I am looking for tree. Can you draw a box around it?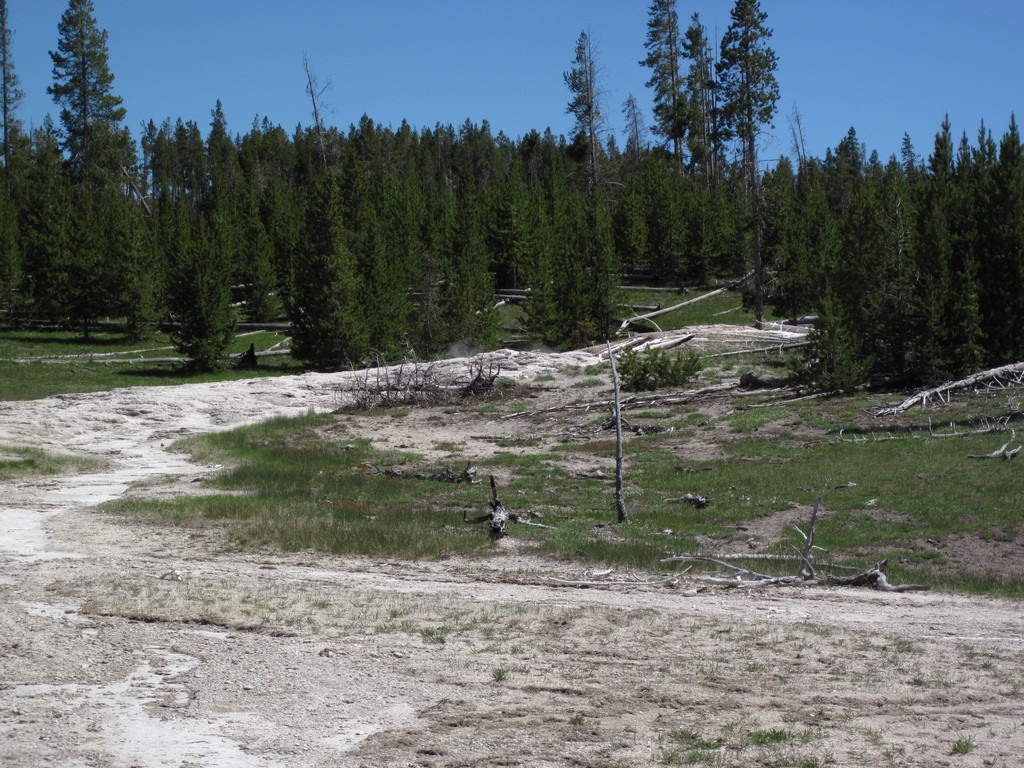
Sure, the bounding box is crop(561, 35, 612, 154).
